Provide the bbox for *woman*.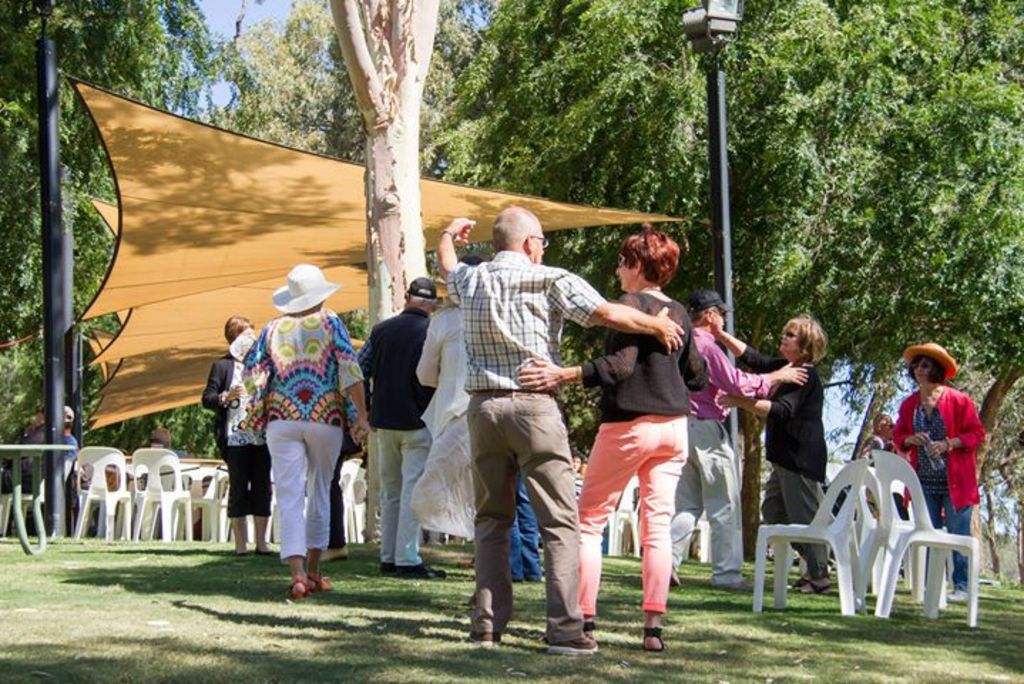
<region>202, 315, 268, 554</region>.
